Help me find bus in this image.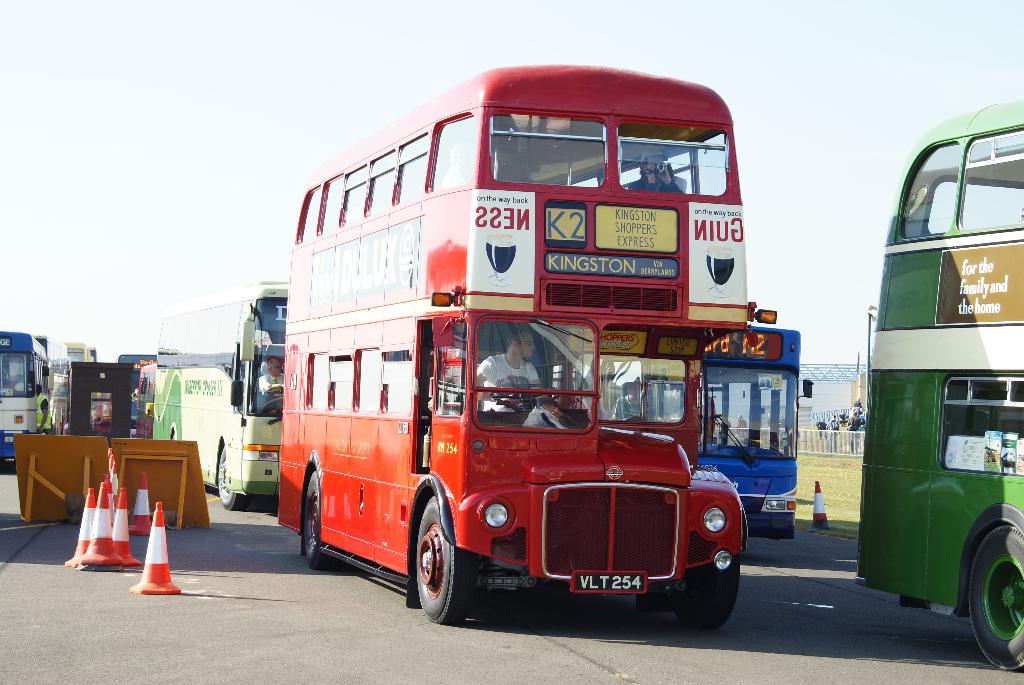
Found it: <bbox>273, 65, 774, 621</bbox>.
